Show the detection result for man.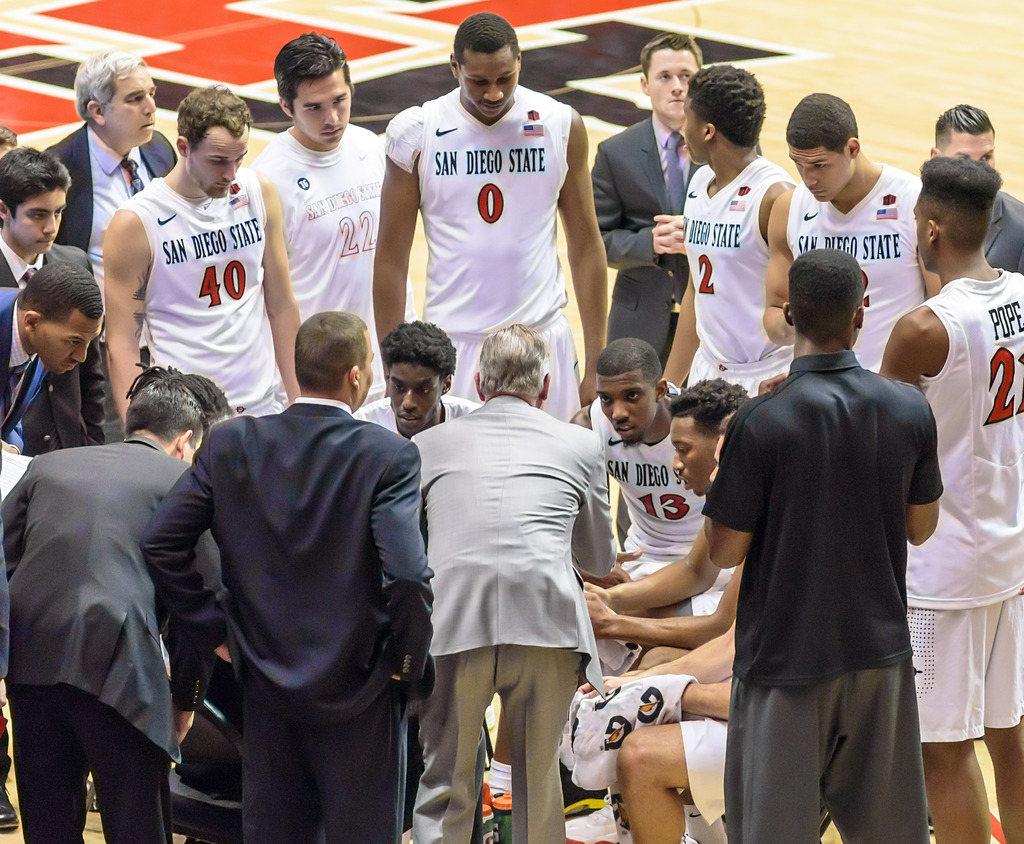
{"left": 0, "top": 384, "right": 224, "bottom": 843}.
